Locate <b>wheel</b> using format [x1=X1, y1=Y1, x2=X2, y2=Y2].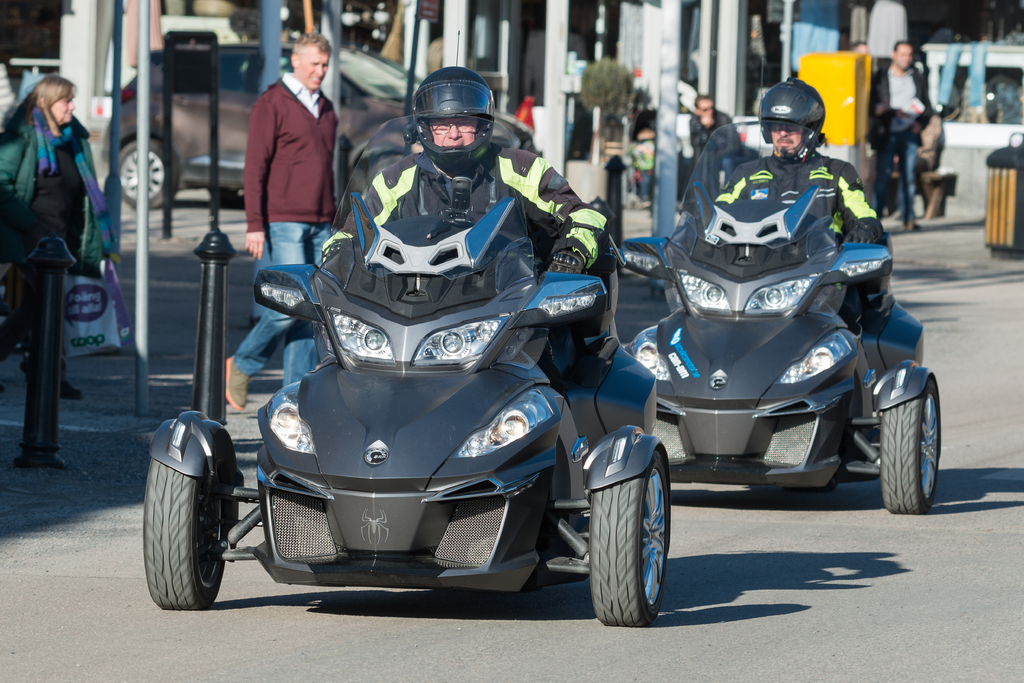
[x1=111, y1=141, x2=184, y2=209].
